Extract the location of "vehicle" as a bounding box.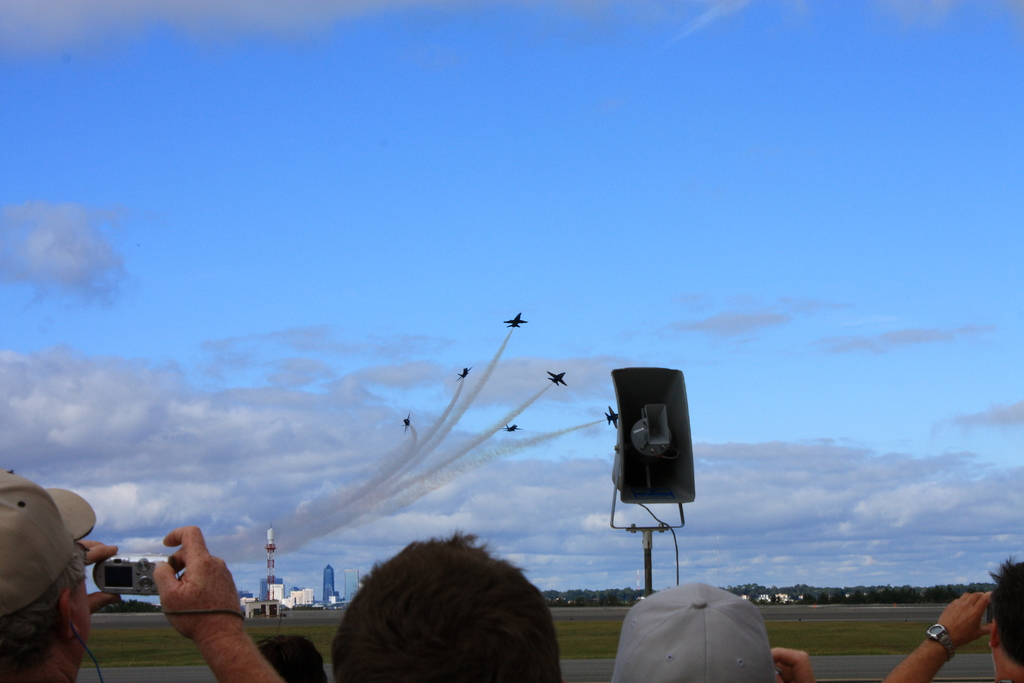
(602,406,620,429).
